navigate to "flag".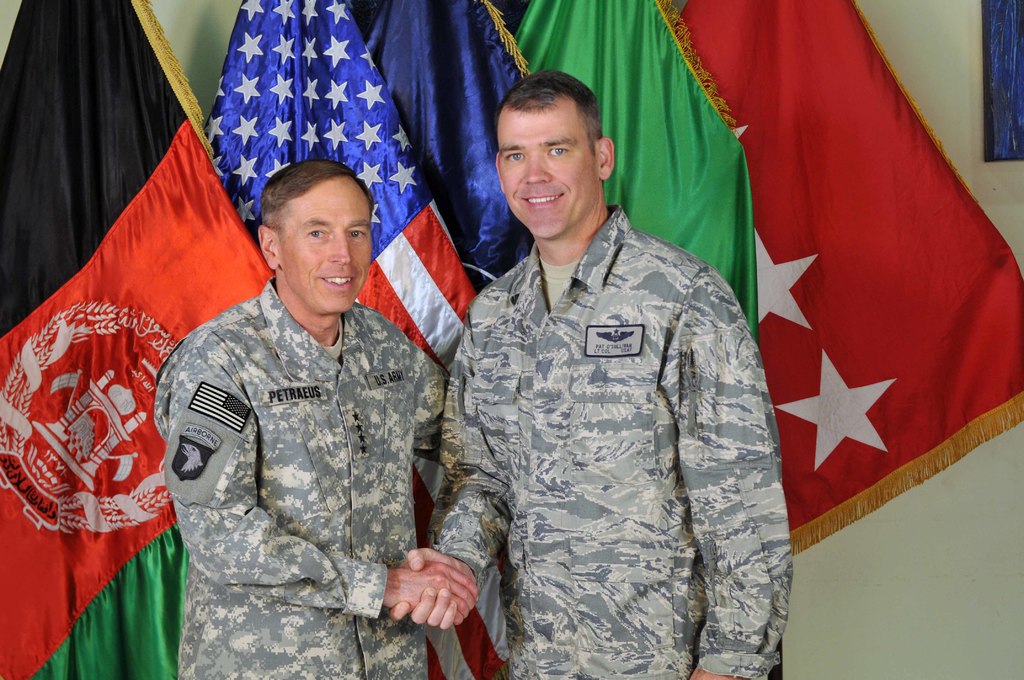
Navigation target: (518,0,758,341).
